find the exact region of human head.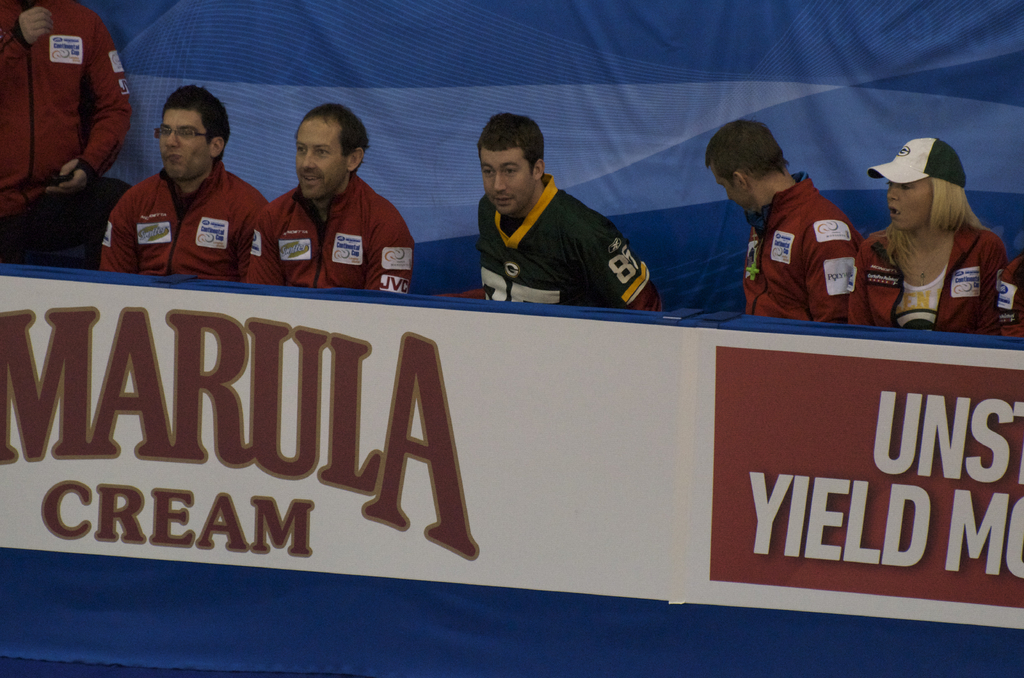
Exact region: <box>152,83,232,184</box>.
